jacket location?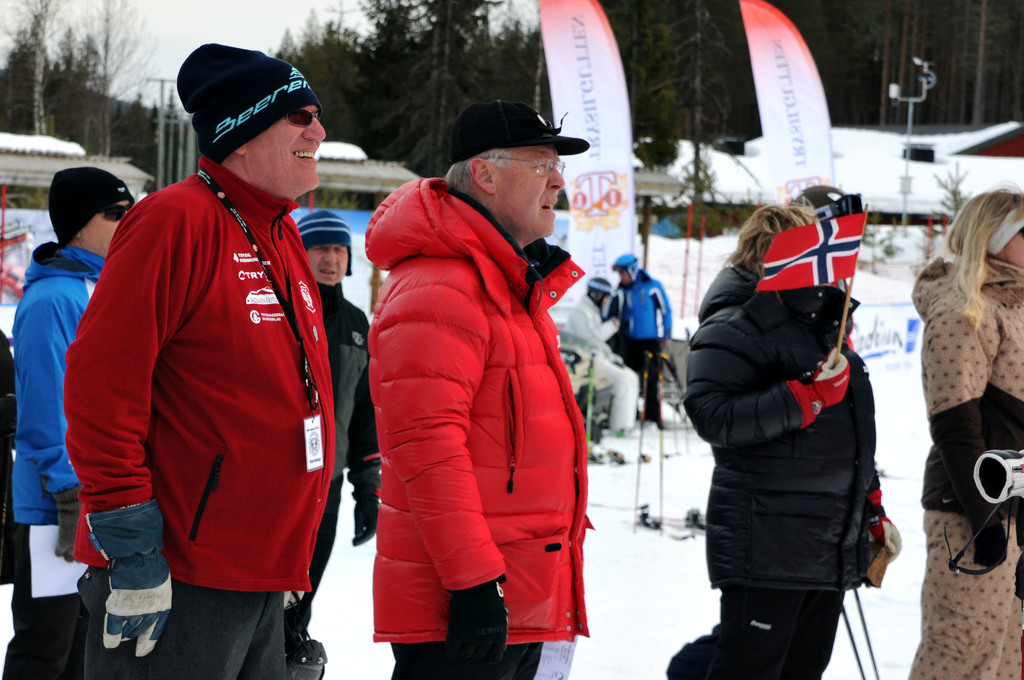
bbox(612, 269, 673, 341)
